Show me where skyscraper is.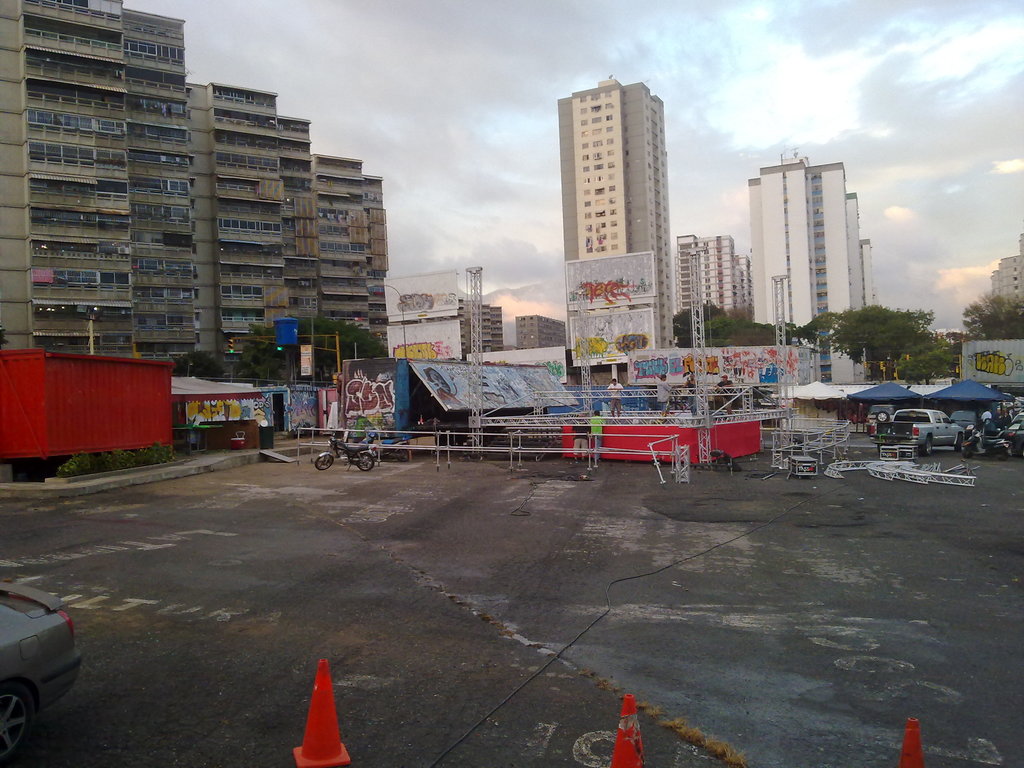
skyscraper is at (538, 61, 695, 346).
